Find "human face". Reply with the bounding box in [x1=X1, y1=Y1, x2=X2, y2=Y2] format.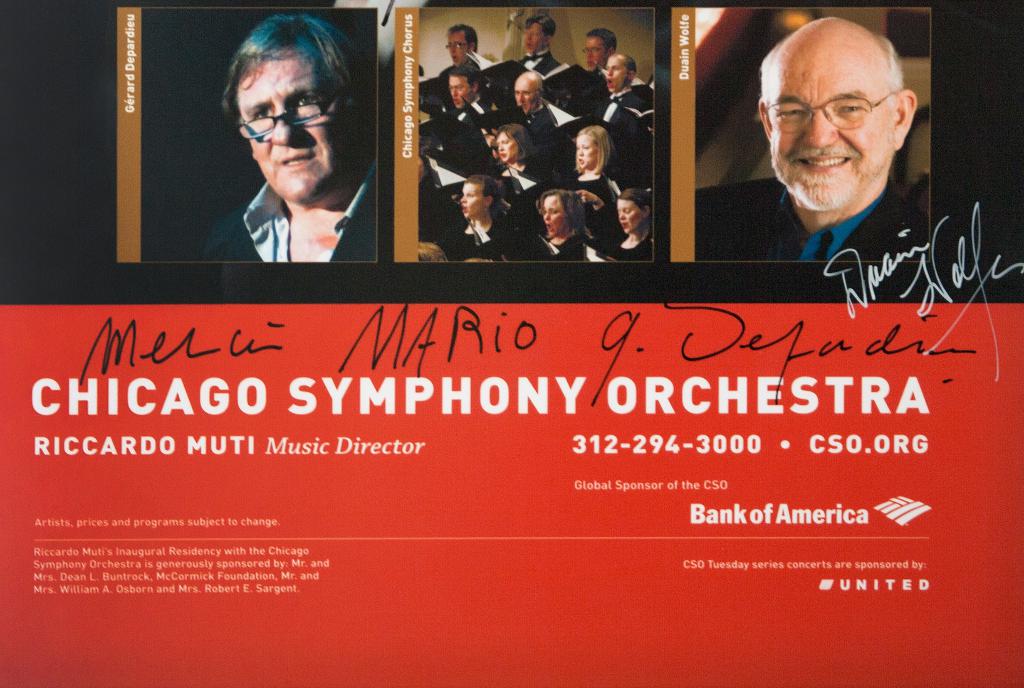
[x1=494, y1=131, x2=520, y2=161].
